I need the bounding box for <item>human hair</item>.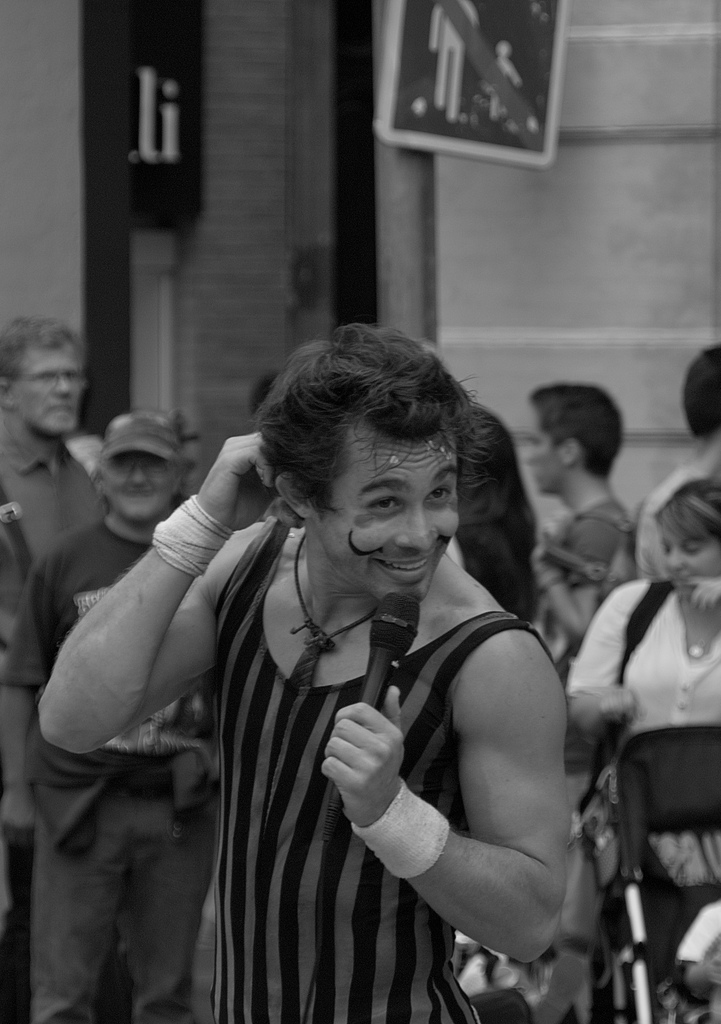
Here it is: [x1=680, y1=344, x2=720, y2=442].
